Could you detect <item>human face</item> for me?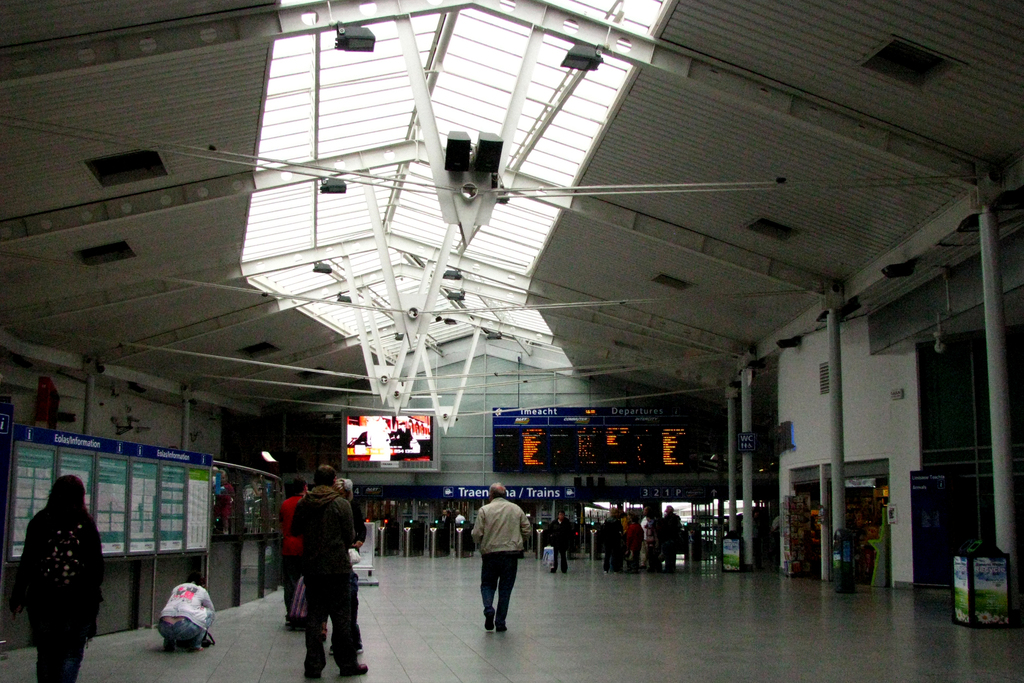
Detection result: 335,486,349,503.
